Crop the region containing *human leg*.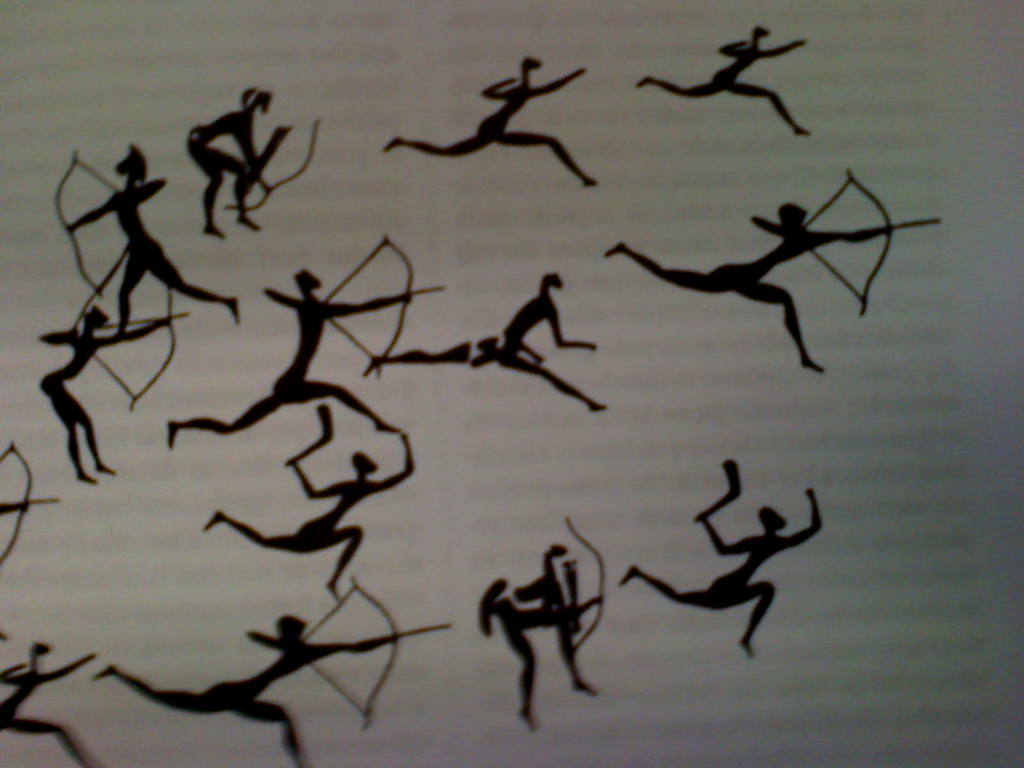
Crop region: BBox(115, 264, 148, 335).
